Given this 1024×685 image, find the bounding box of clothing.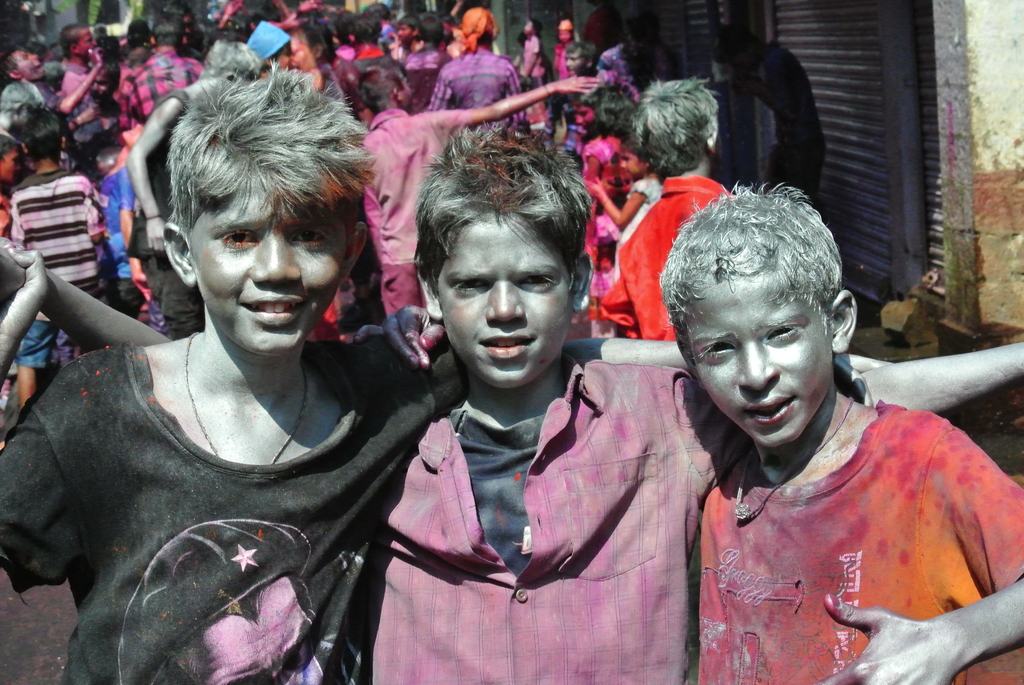
Rect(605, 178, 725, 338).
